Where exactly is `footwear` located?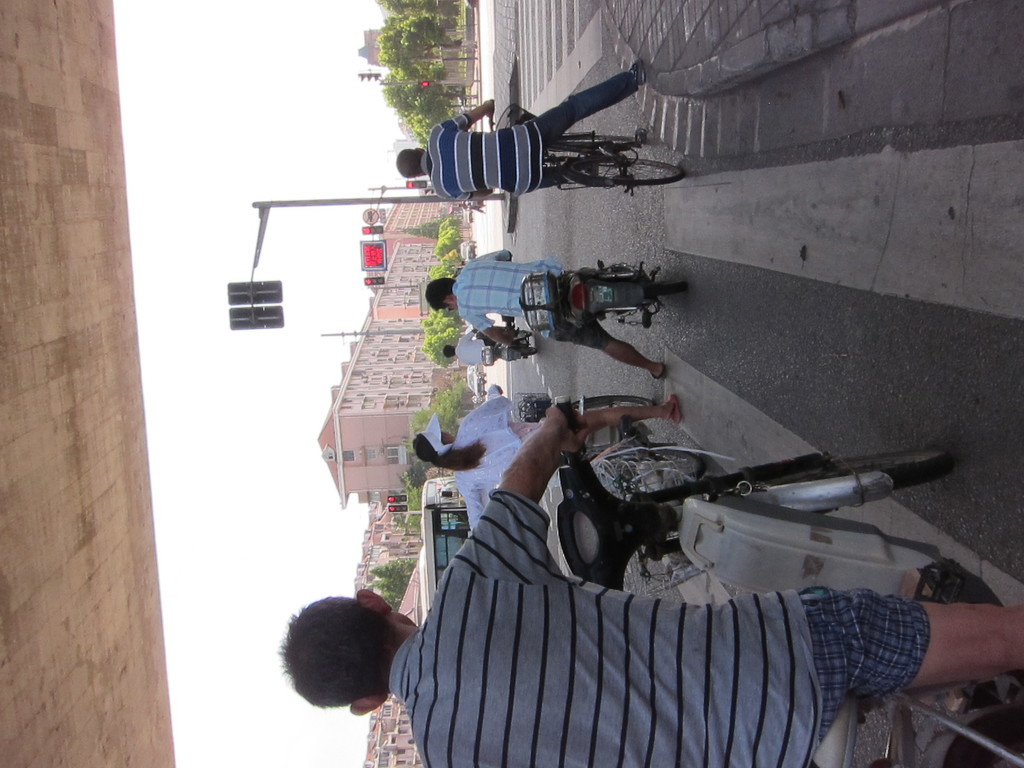
Its bounding box is 671, 395, 679, 427.
